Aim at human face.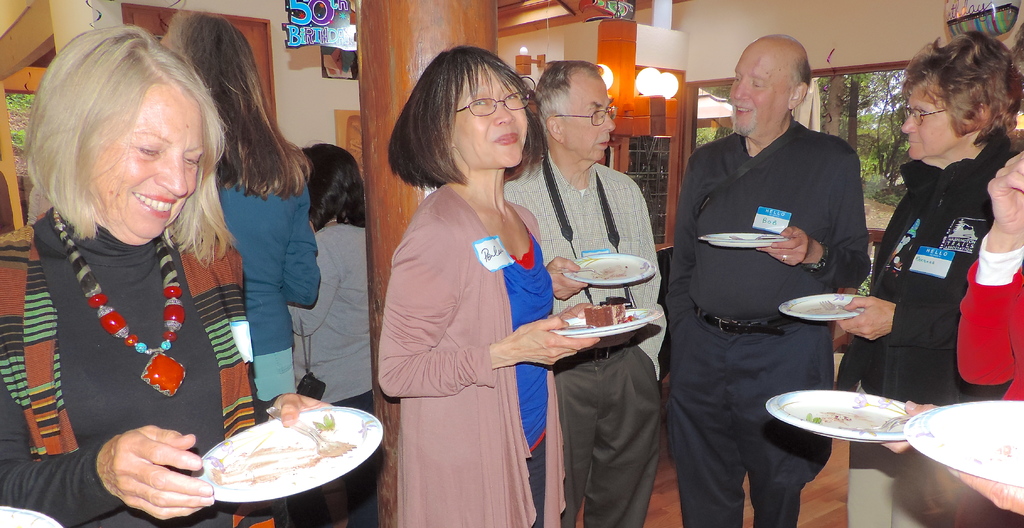
Aimed at [x1=564, y1=74, x2=617, y2=161].
